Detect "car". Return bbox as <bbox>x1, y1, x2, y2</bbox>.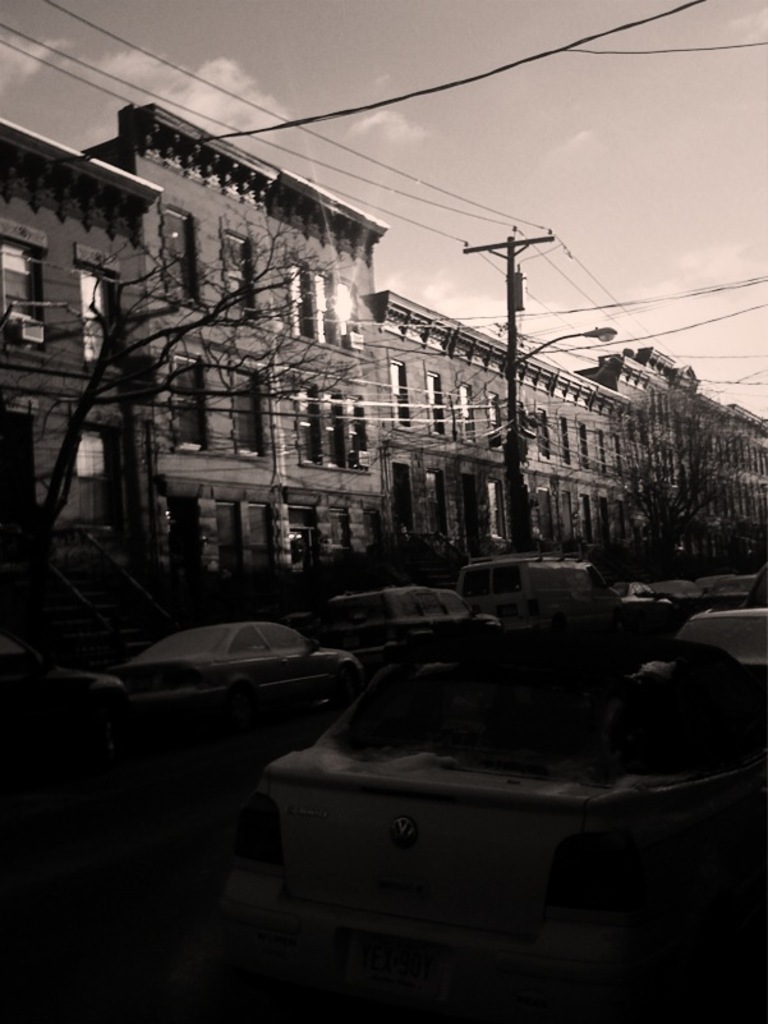
<bbox>647, 612, 767, 693</bbox>.
